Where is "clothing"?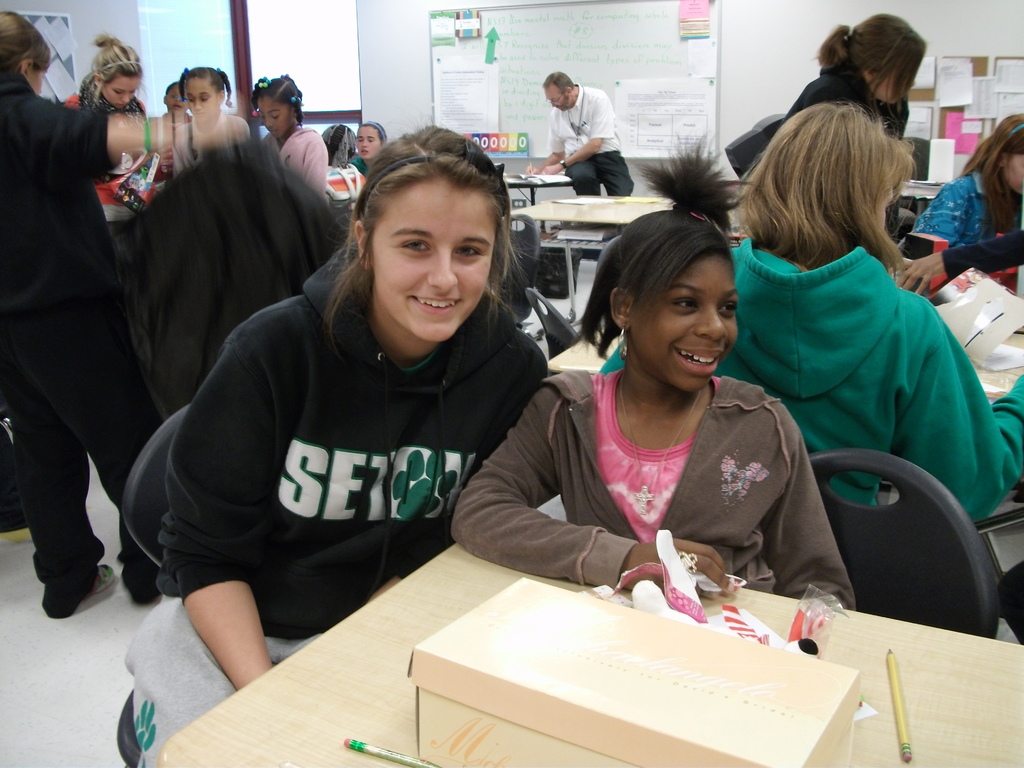
{"left": 348, "top": 155, "right": 369, "bottom": 177}.
